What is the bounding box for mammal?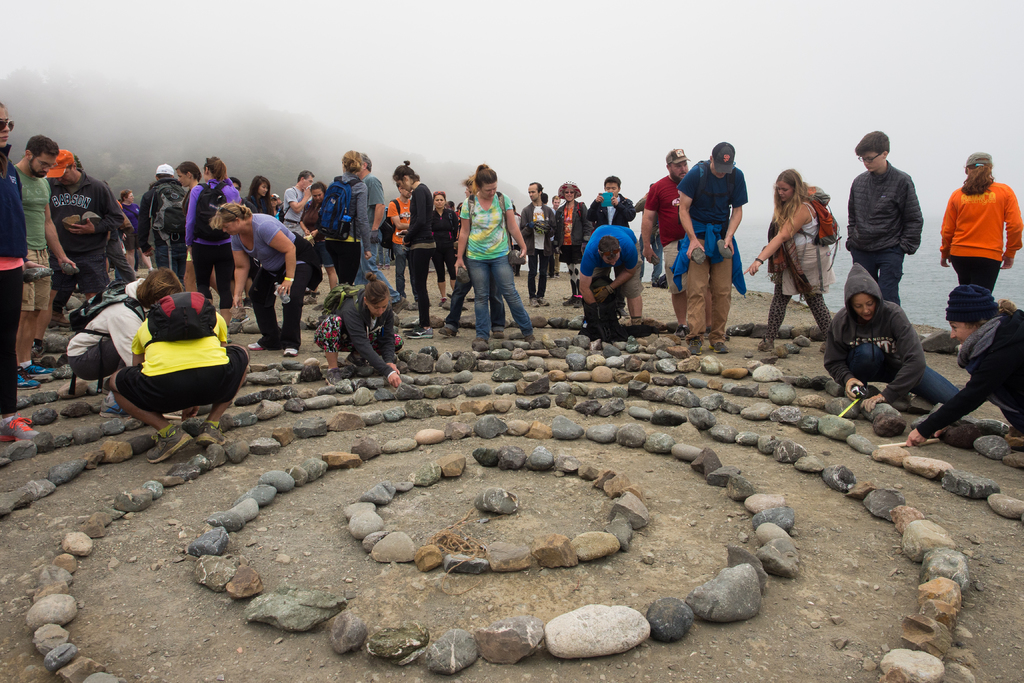
box=[543, 191, 550, 279].
